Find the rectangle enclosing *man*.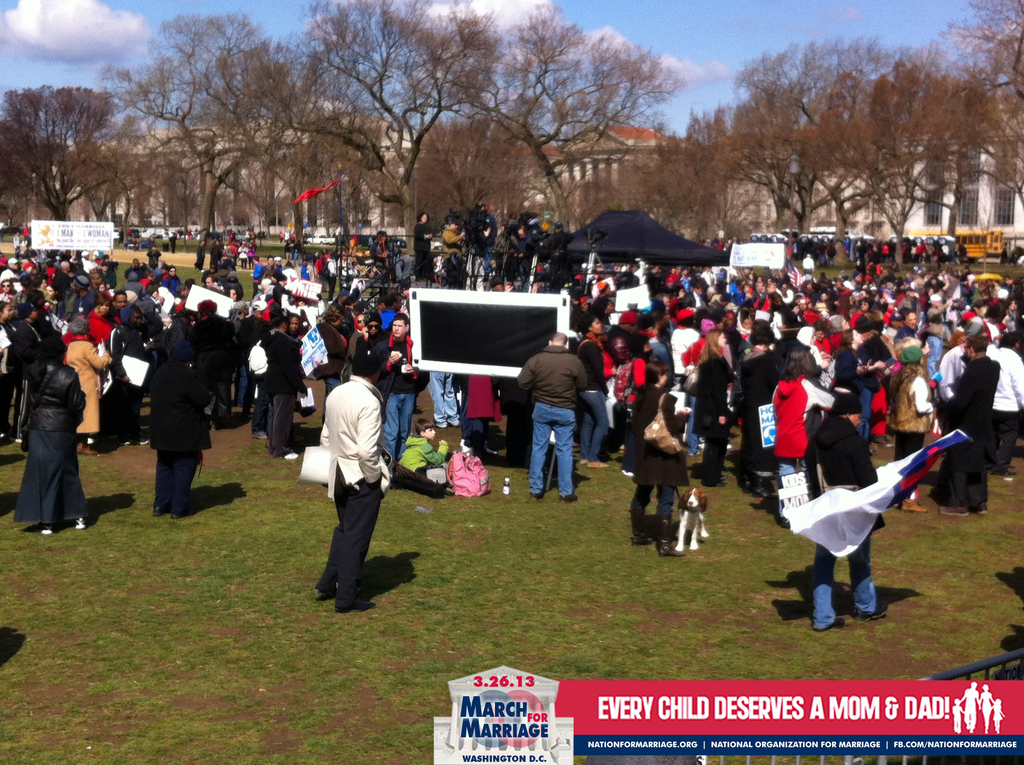
l=258, t=315, r=300, b=461.
